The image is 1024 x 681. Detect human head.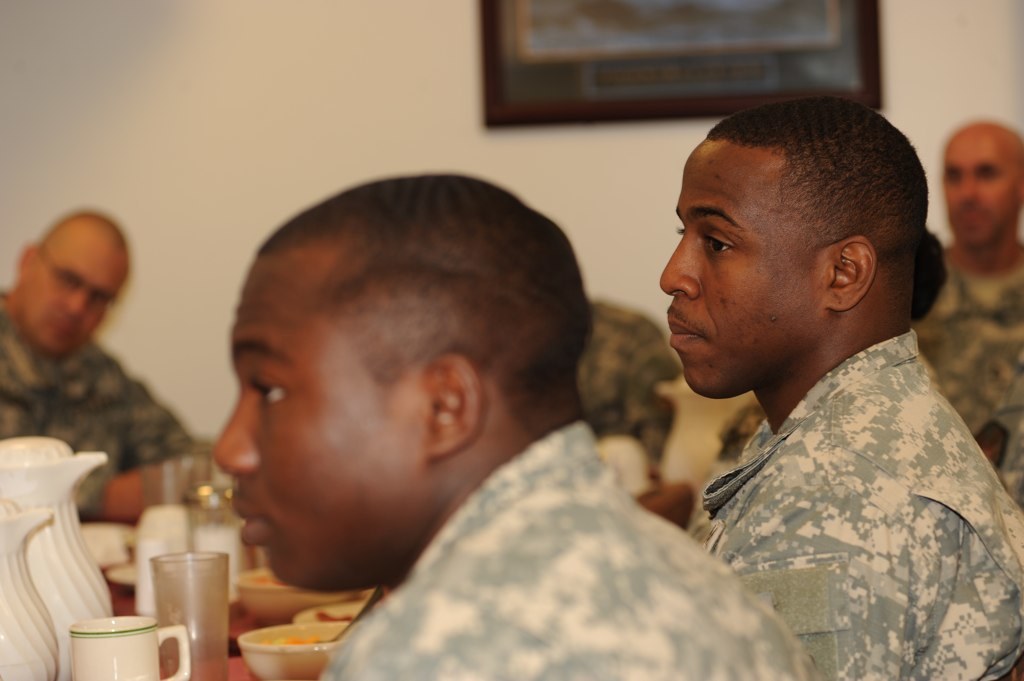
Detection: [939, 114, 1023, 246].
